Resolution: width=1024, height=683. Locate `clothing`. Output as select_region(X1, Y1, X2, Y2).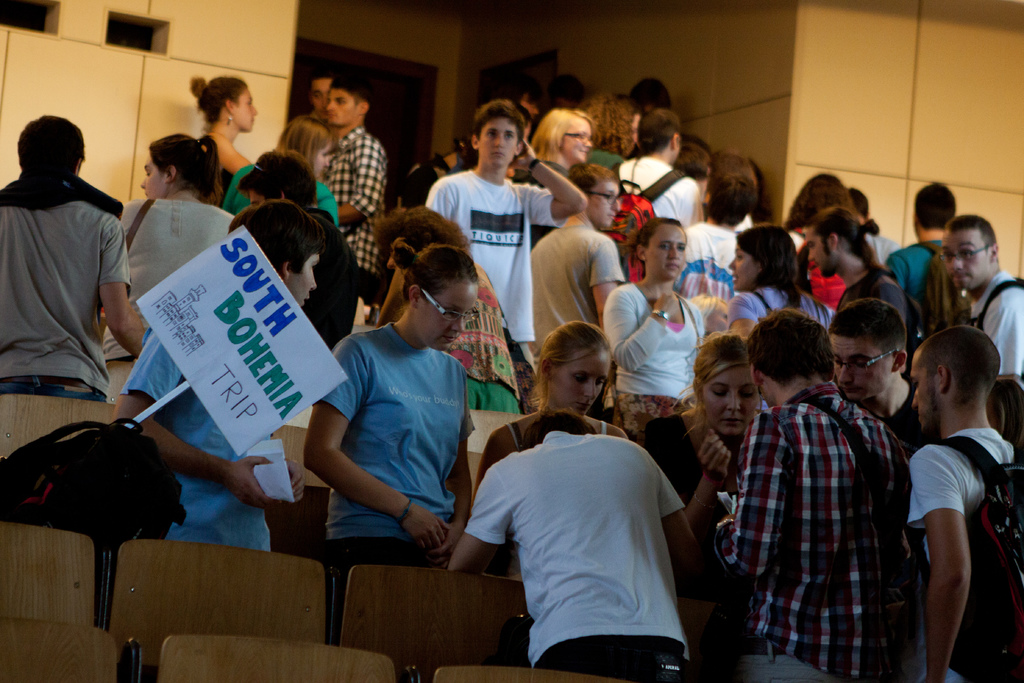
select_region(618, 159, 704, 222).
